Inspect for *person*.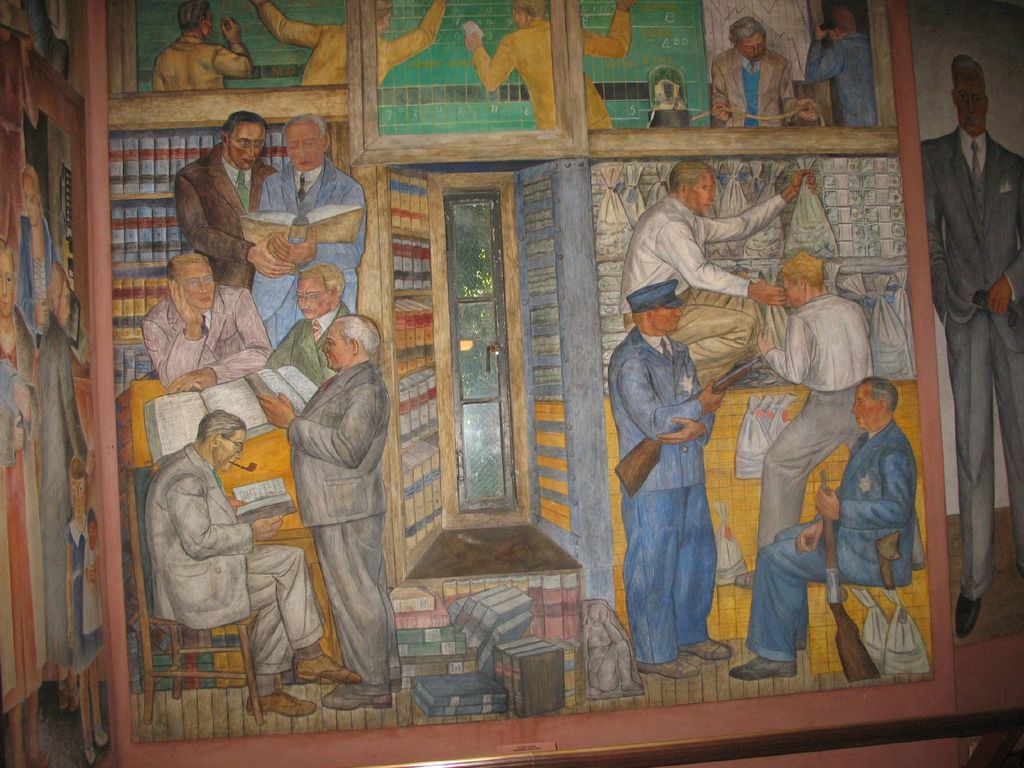
Inspection: locate(262, 261, 351, 387).
